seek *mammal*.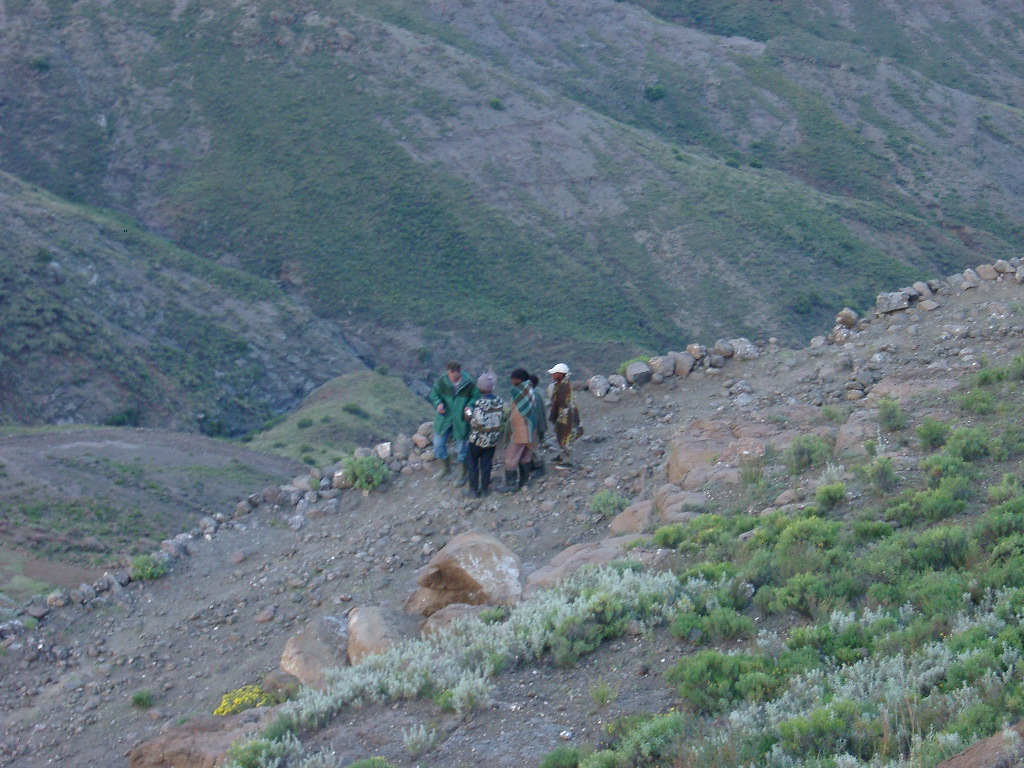
rect(539, 351, 586, 473).
